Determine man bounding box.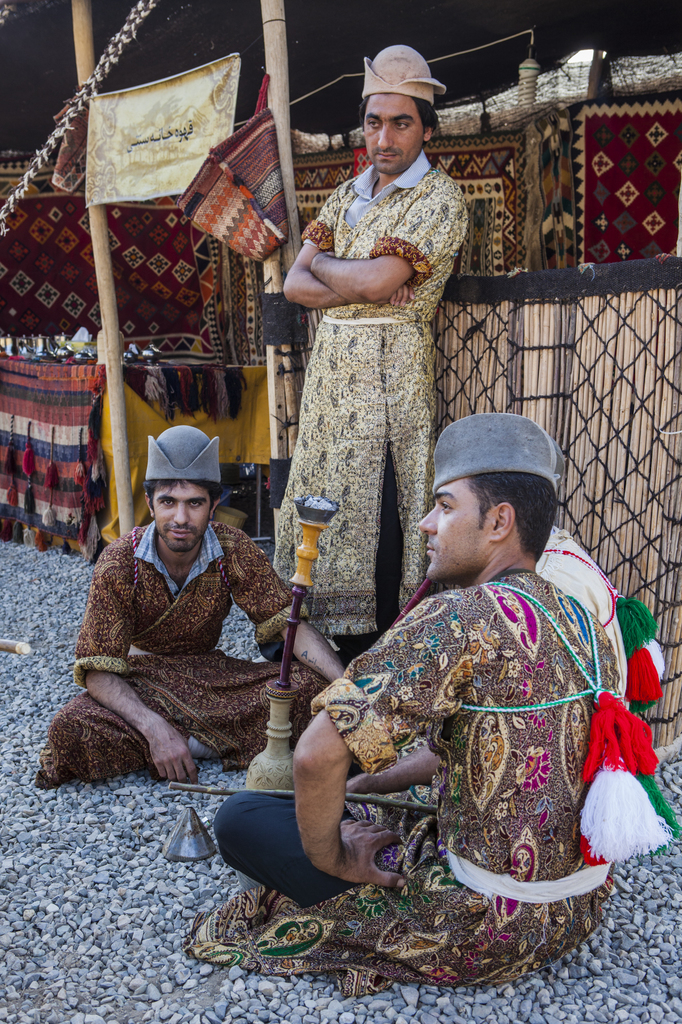
Determined: region(212, 411, 672, 986).
